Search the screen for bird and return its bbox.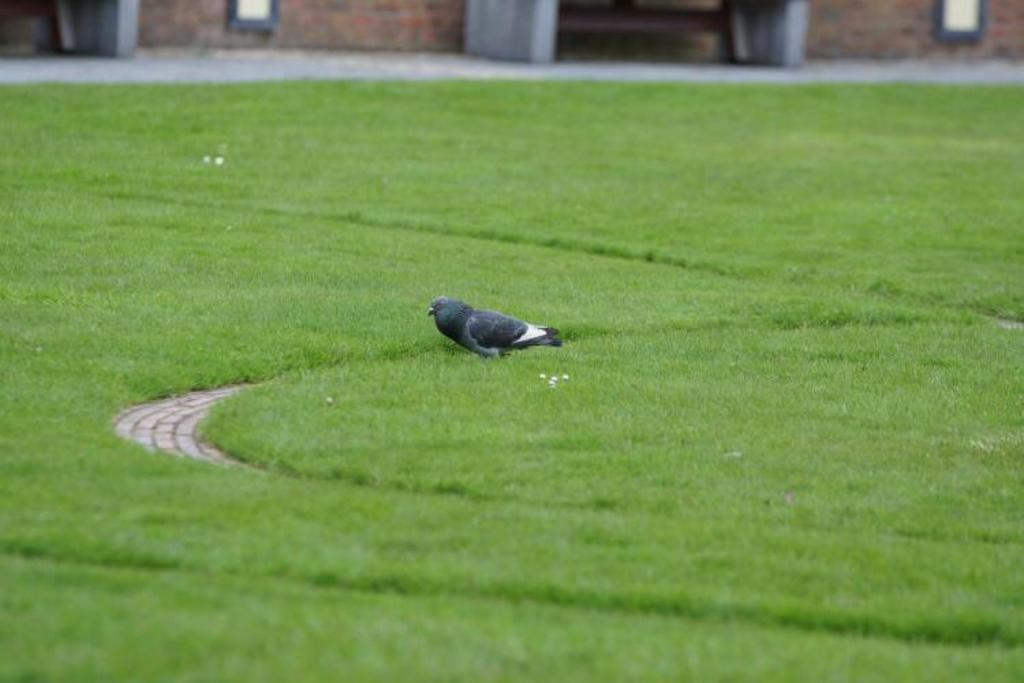
Found: 422/292/553/369.
